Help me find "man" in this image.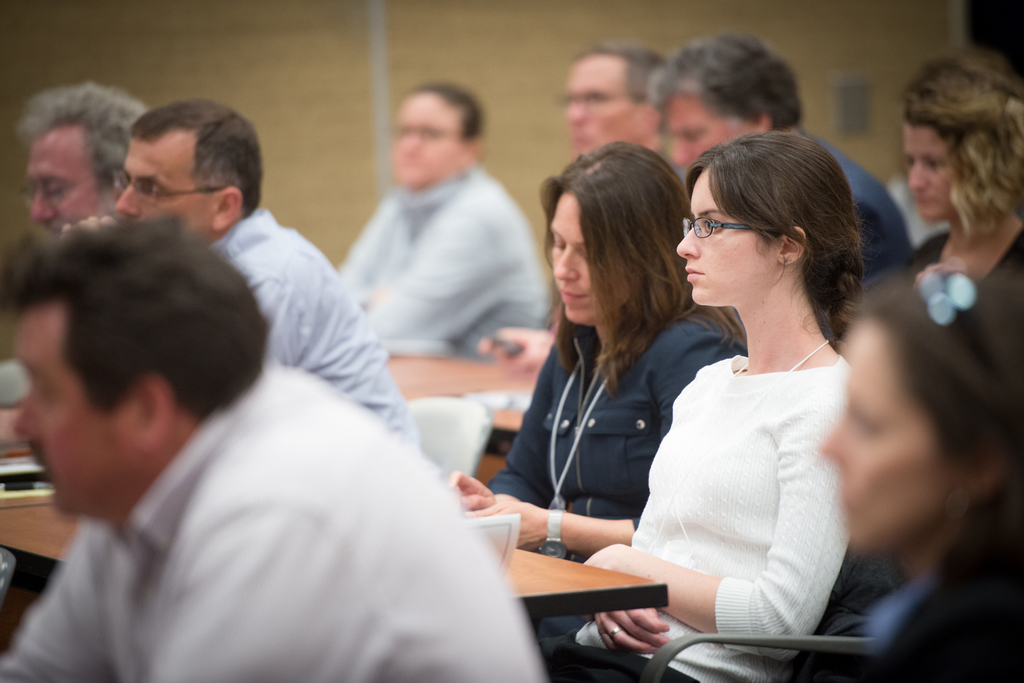
Found it: Rect(13, 79, 149, 237).
